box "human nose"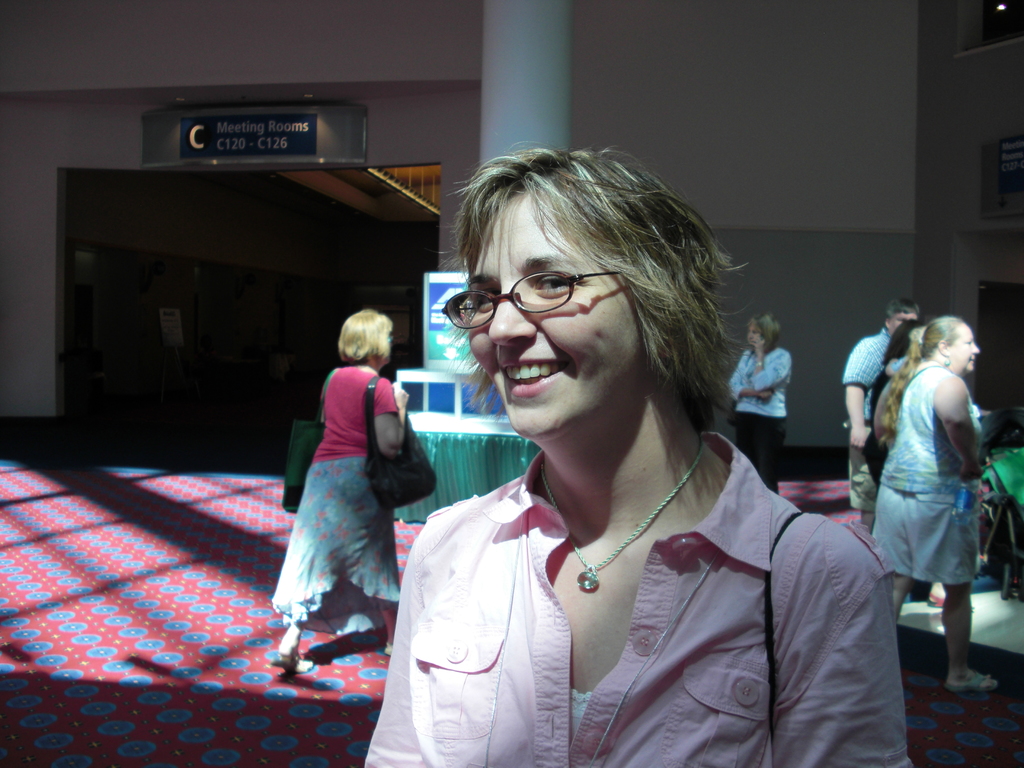
bbox=(488, 273, 540, 349)
